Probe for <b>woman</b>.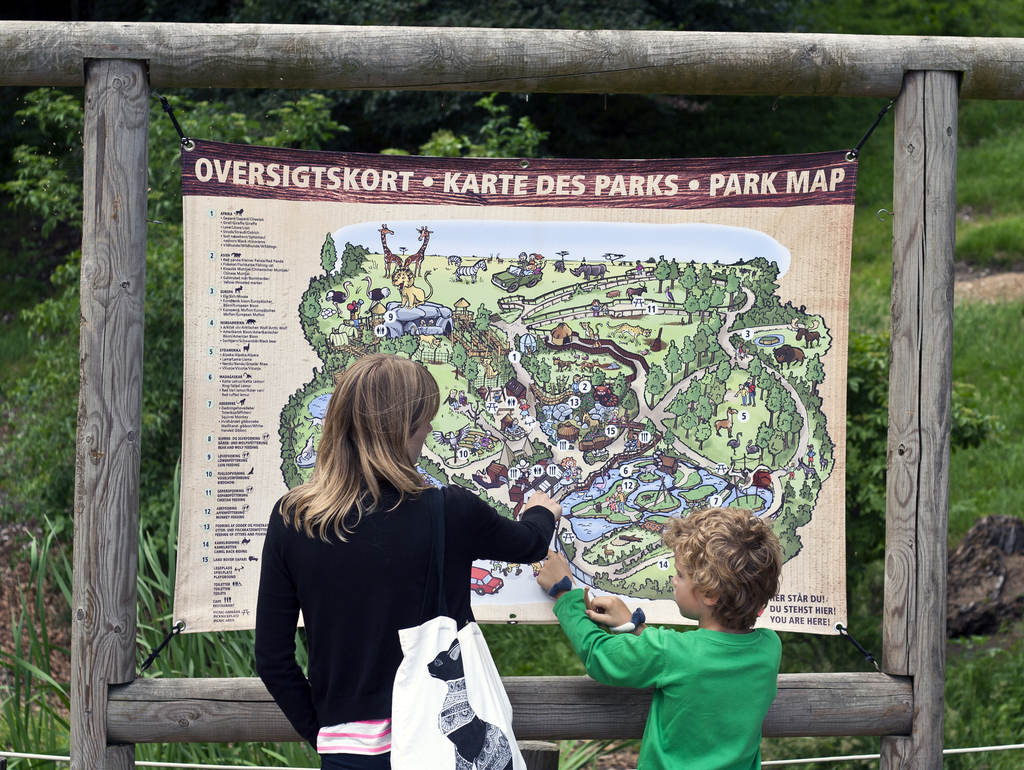
Probe result: [255,353,563,769].
